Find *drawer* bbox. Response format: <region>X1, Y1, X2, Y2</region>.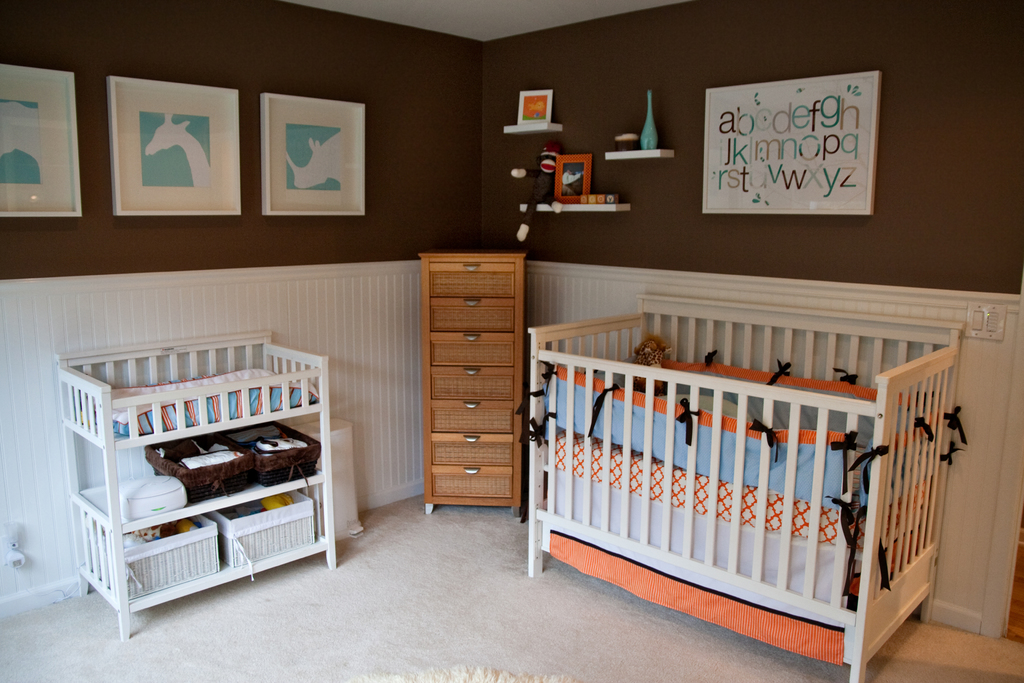
<region>433, 466, 514, 499</region>.
